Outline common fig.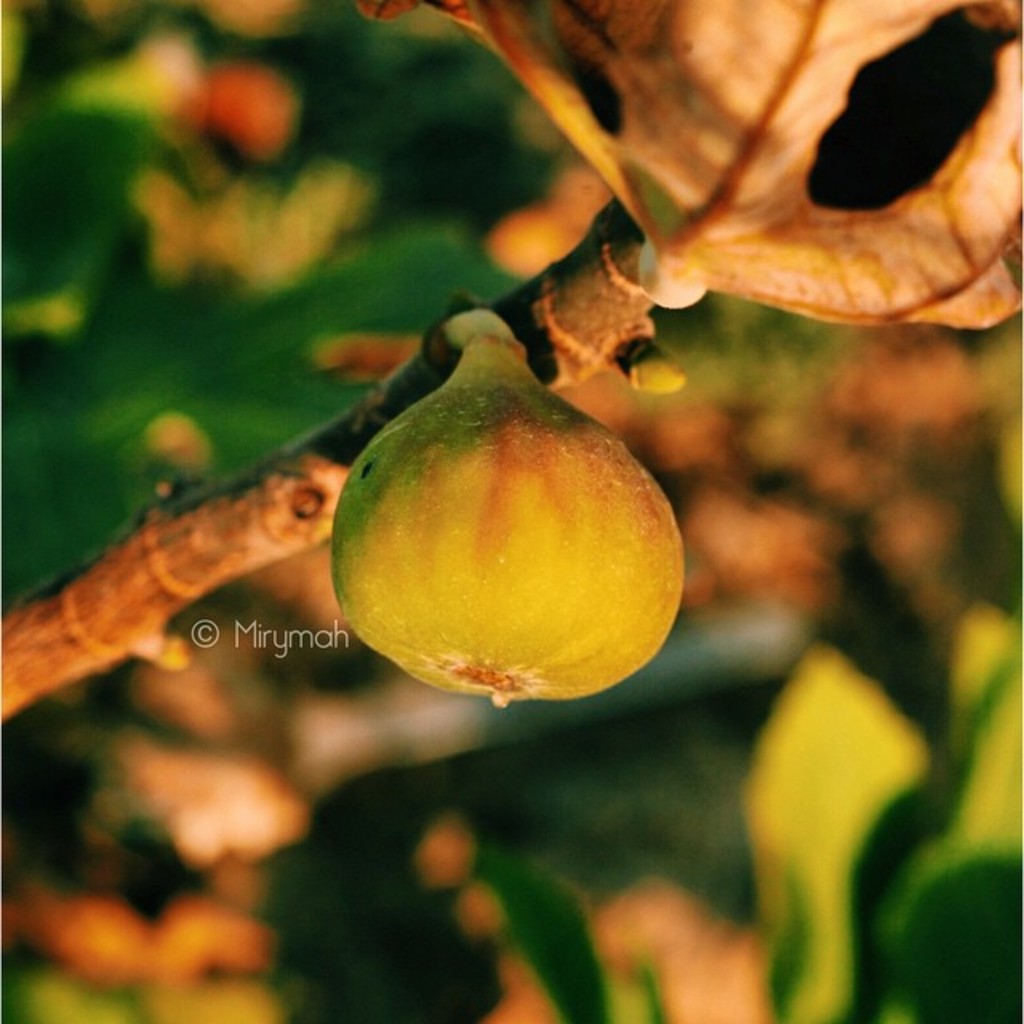
Outline: [x1=325, y1=312, x2=685, y2=702].
